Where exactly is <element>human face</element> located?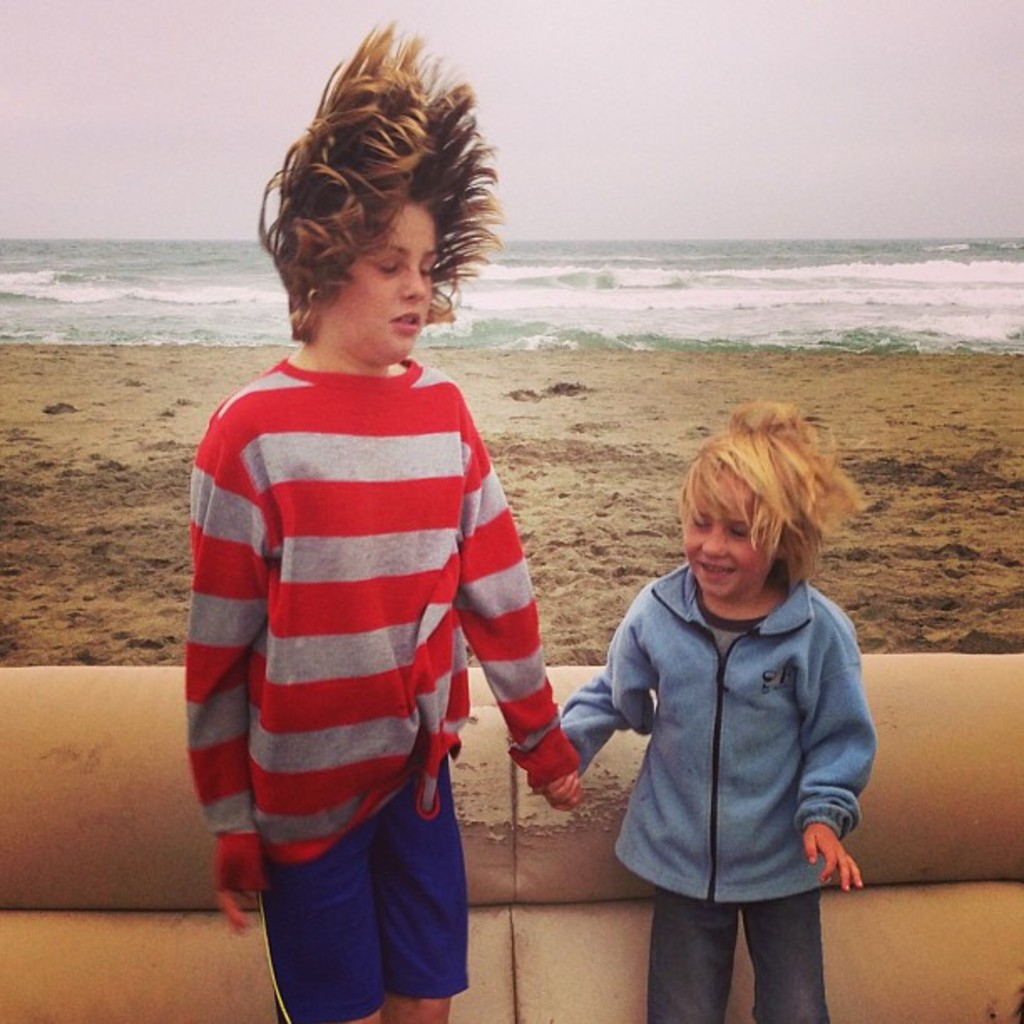
Its bounding box is [left=684, top=475, right=775, bottom=599].
